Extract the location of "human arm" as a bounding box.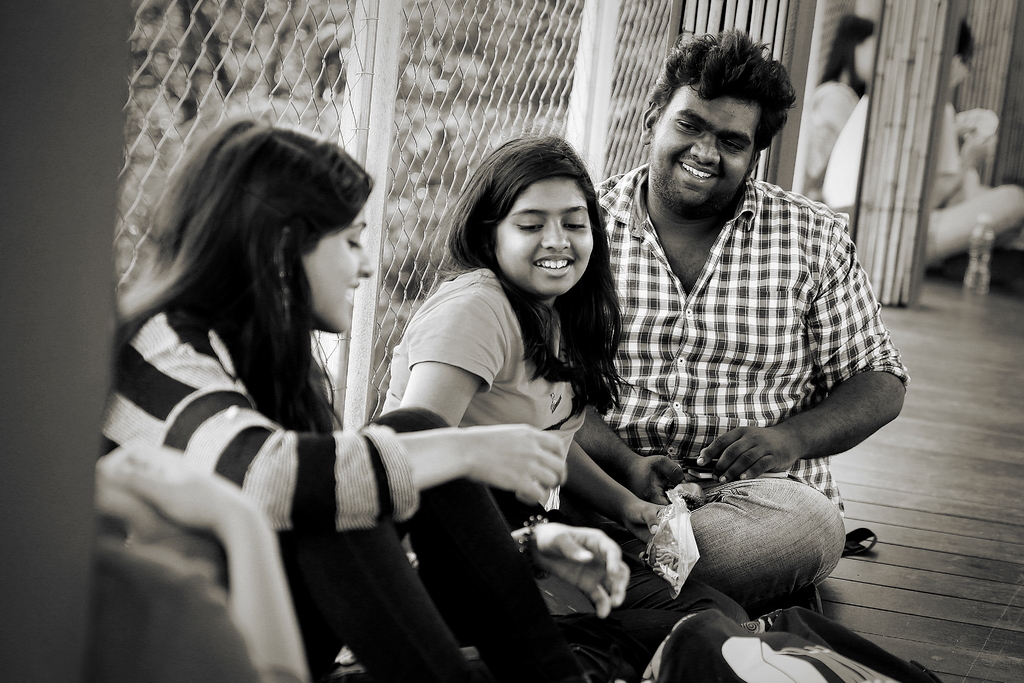
[x1=115, y1=318, x2=471, y2=599].
